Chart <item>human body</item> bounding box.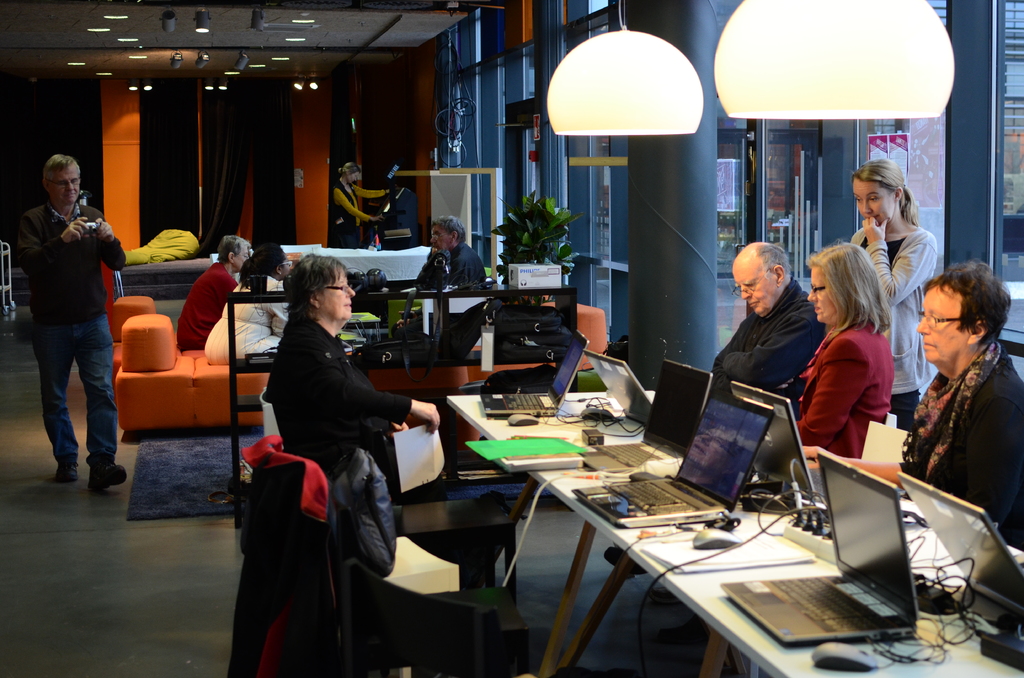
Charted: box=[898, 262, 1023, 533].
